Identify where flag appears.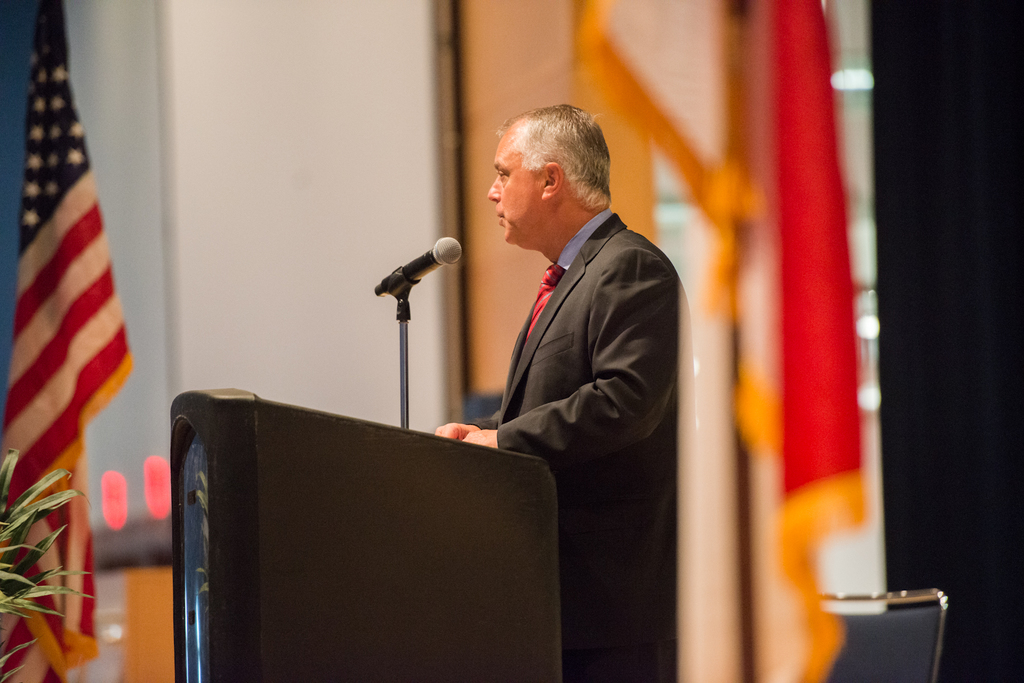
Appears at rect(722, 0, 874, 677).
